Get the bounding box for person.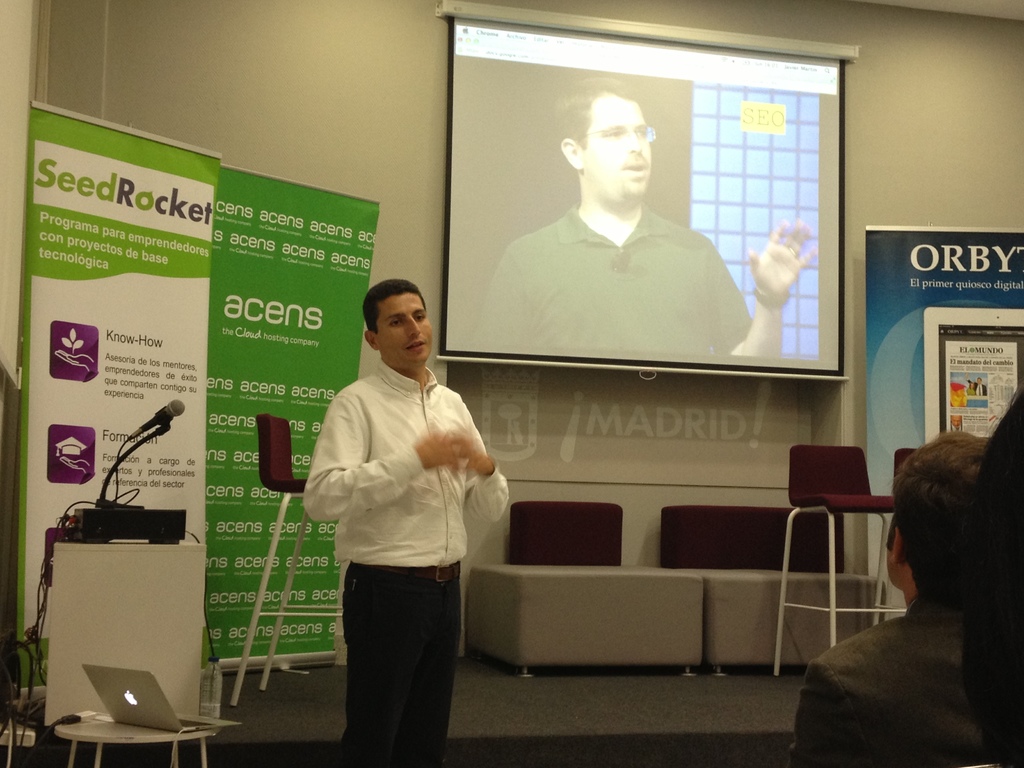
<box>300,274,515,759</box>.
